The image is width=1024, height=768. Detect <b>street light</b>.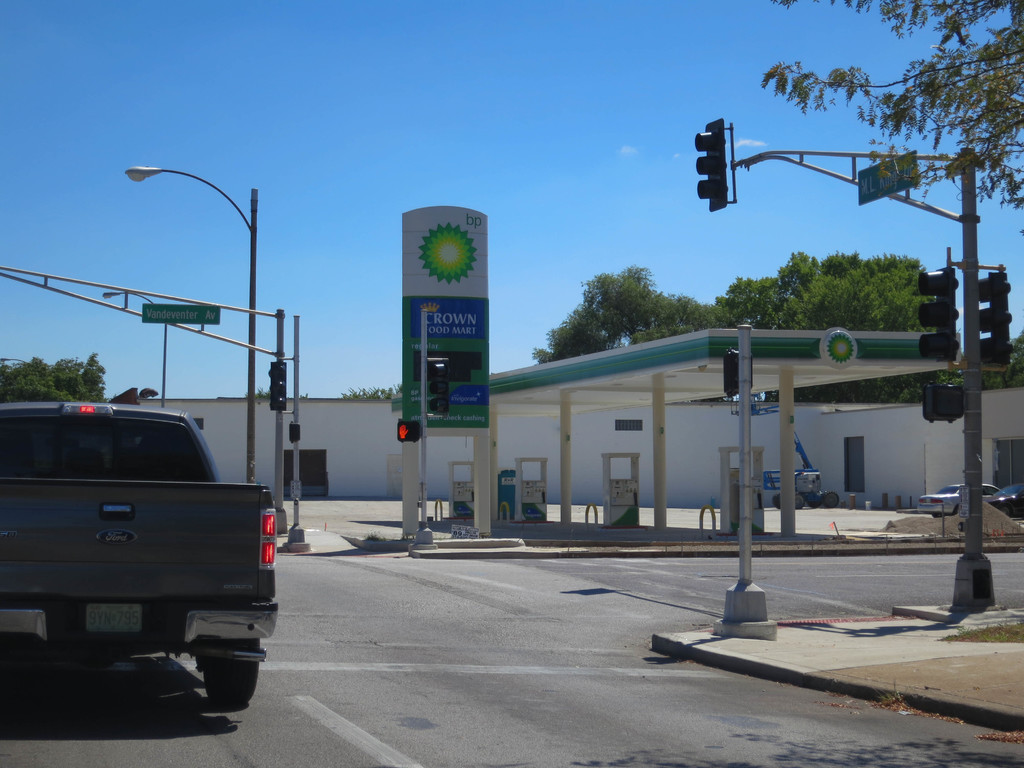
Detection: <bbox>705, 321, 776, 646</bbox>.
